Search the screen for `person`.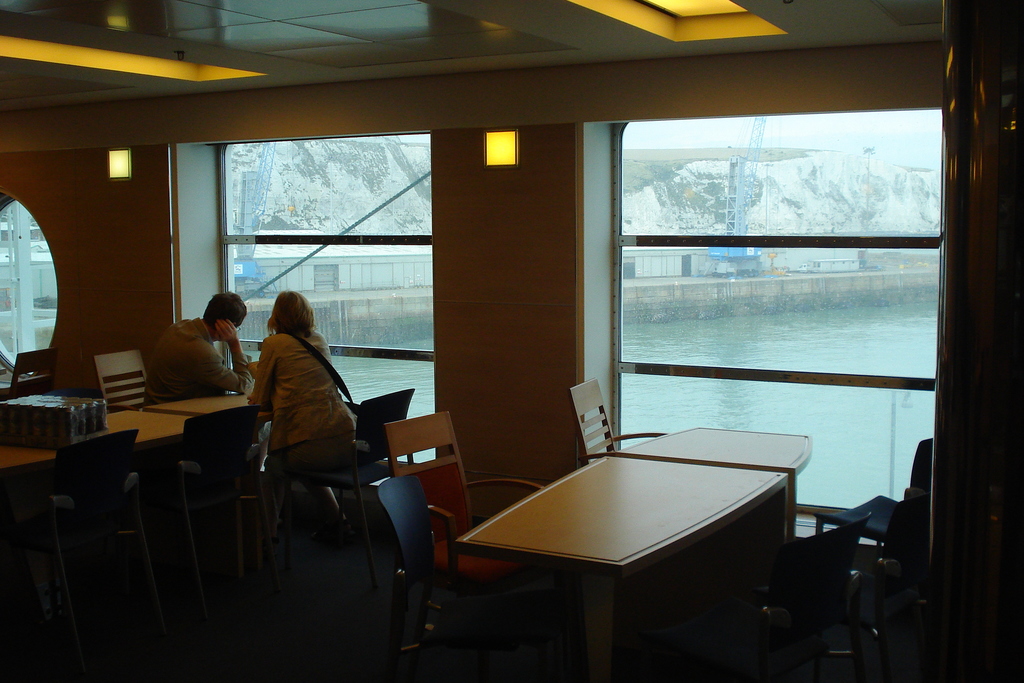
Found at box(136, 288, 250, 414).
